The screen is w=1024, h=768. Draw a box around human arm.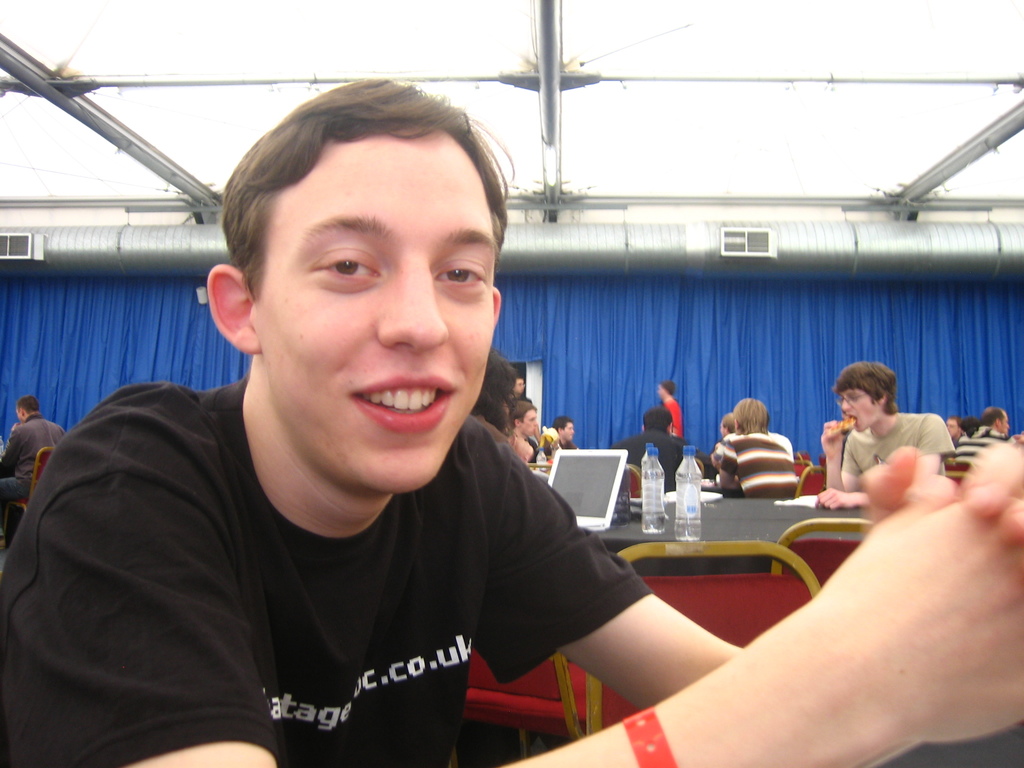
{"x1": 825, "y1": 419, "x2": 860, "y2": 490}.
